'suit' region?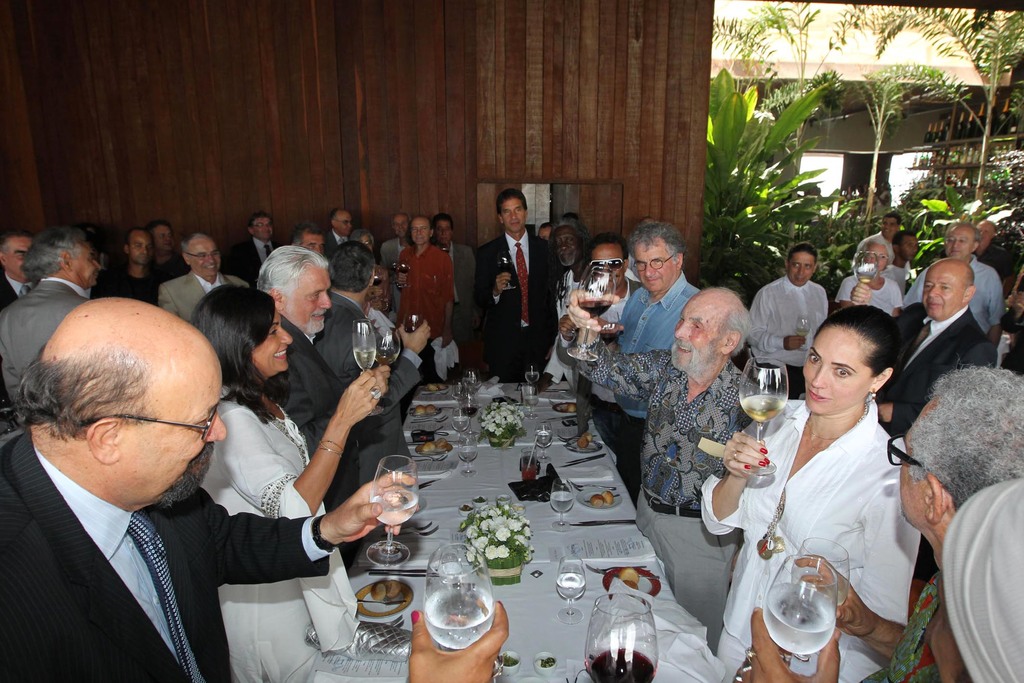
0:429:330:682
